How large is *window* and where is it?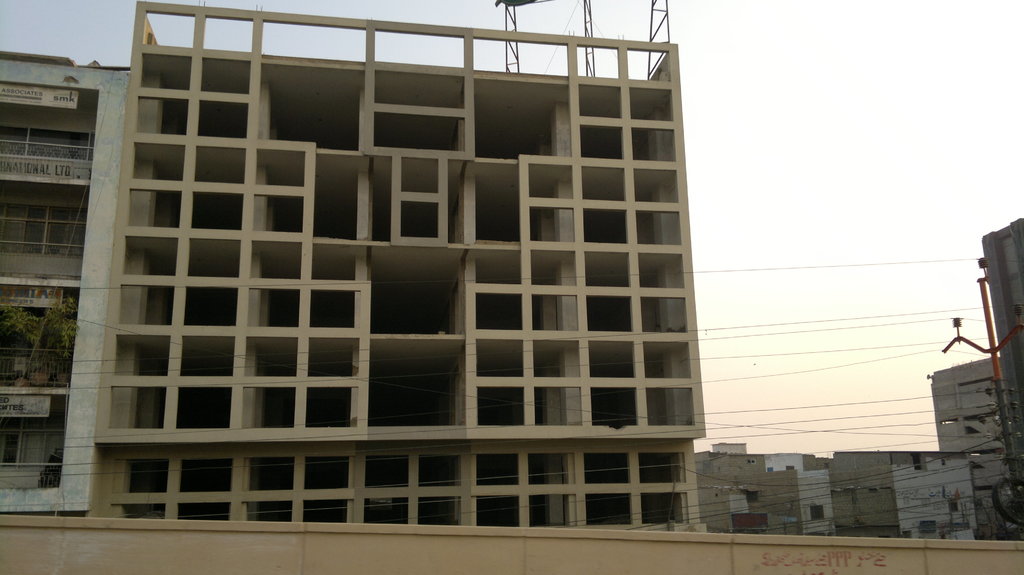
Bounding box: pyautogui.locateOnScreen(0, 119, 97, 160).
